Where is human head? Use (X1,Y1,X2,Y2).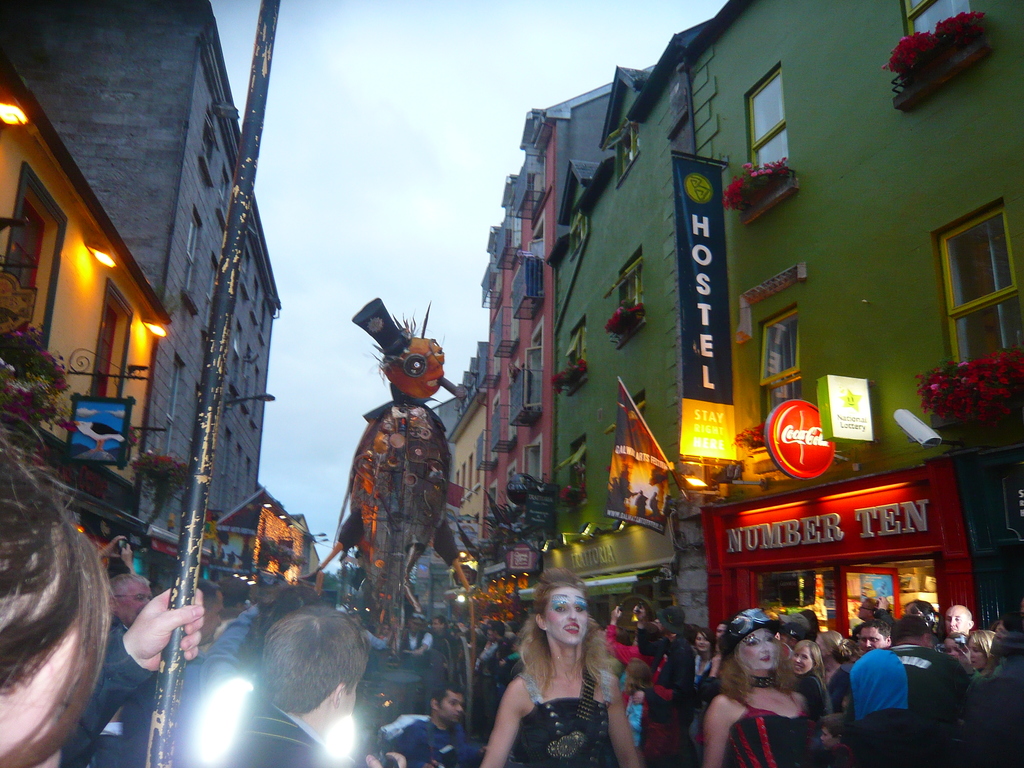
(852,620,892,648).
